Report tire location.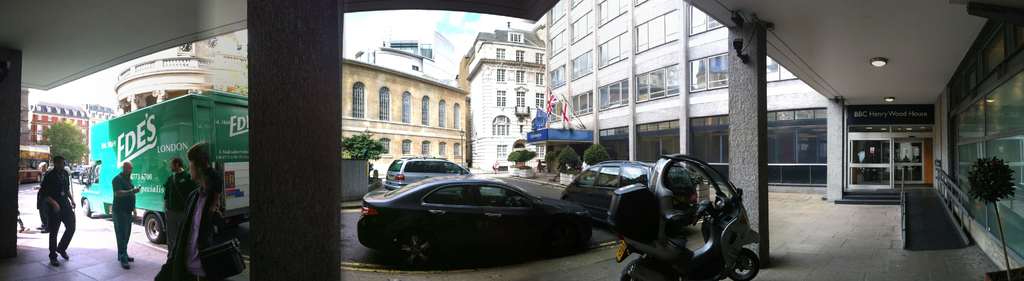
Report: 144 215 166 243.
